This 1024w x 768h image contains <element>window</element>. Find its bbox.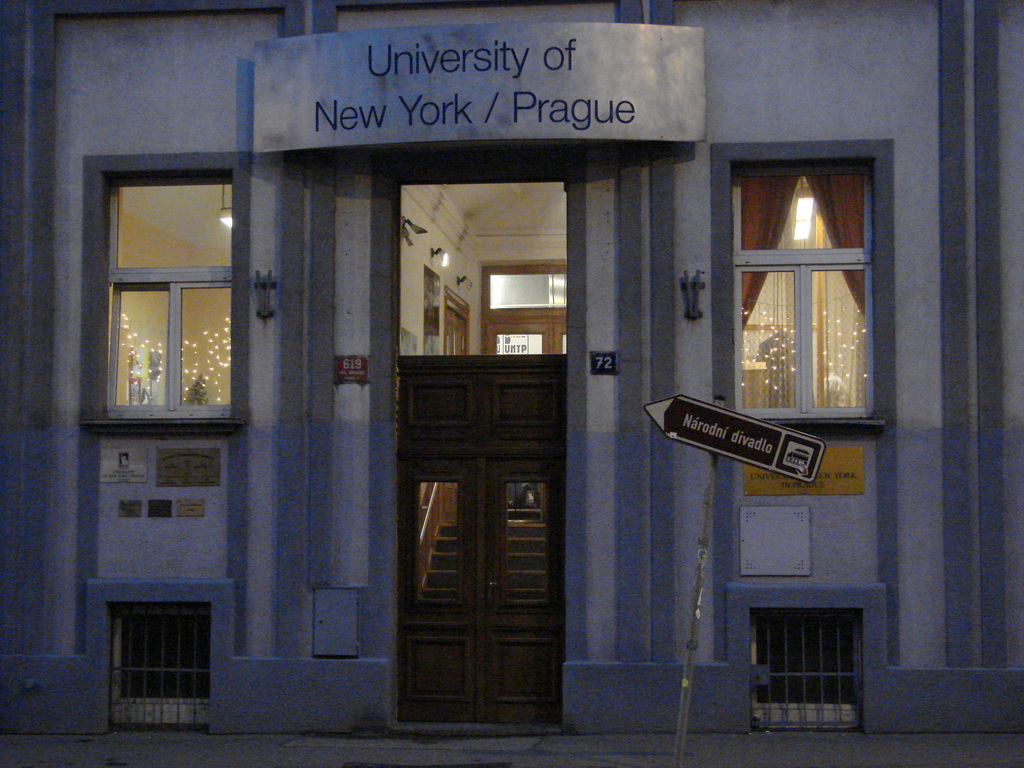
region(723, 157, 894, 415).
